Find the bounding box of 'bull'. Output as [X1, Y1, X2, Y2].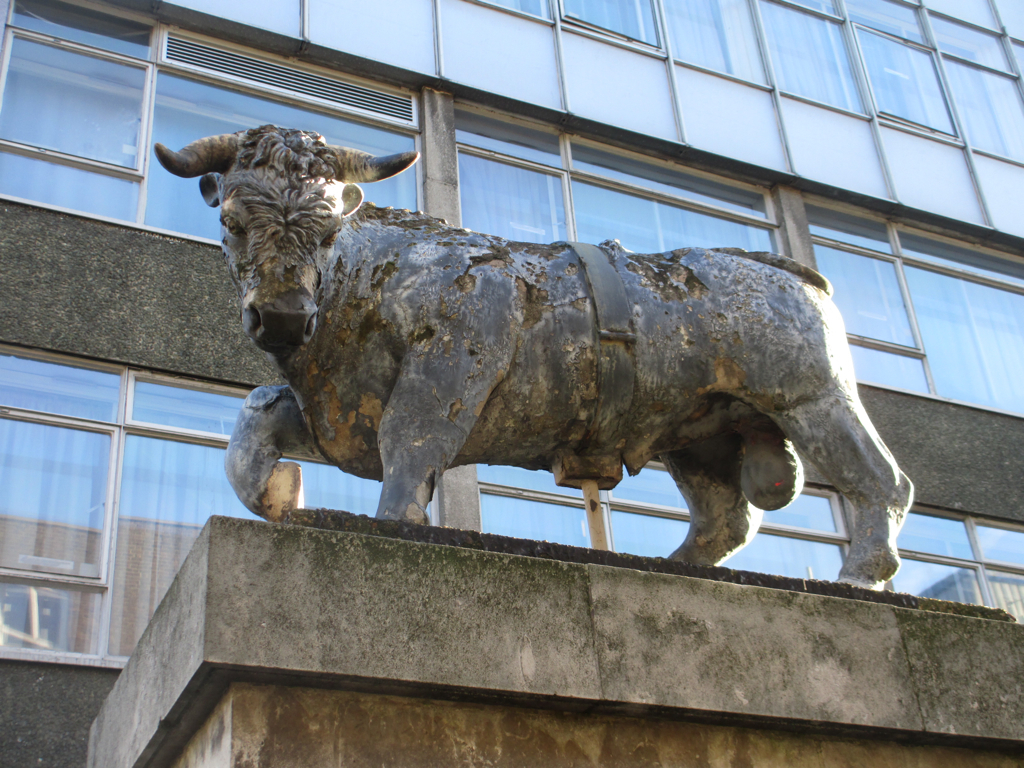
[150, 119, 922, 594].
